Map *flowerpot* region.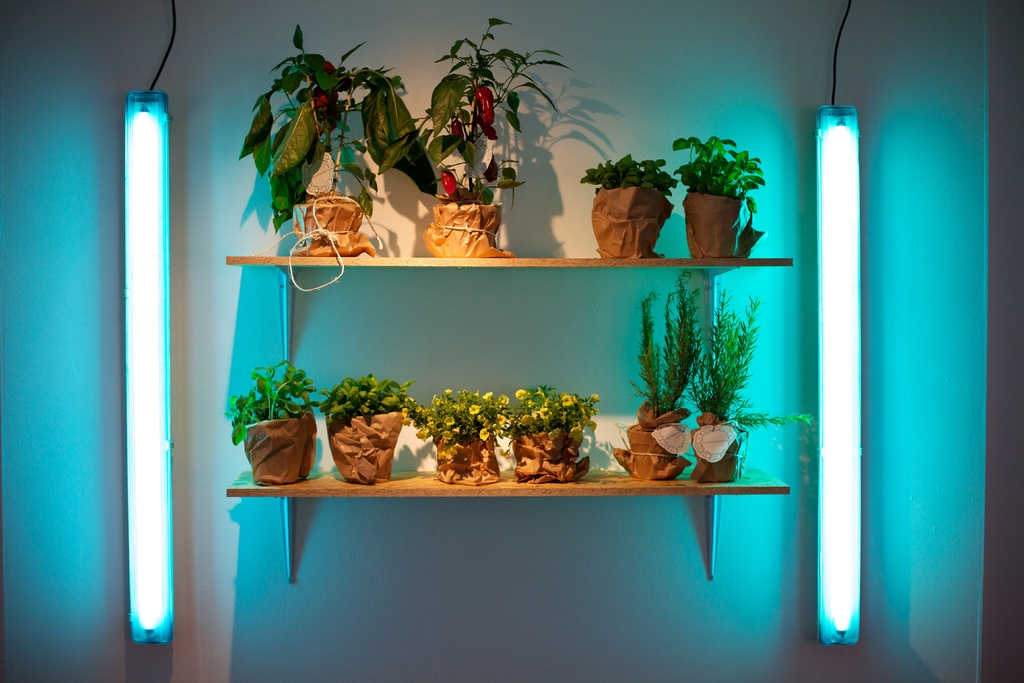
Mapped to 682/190/744/257.
